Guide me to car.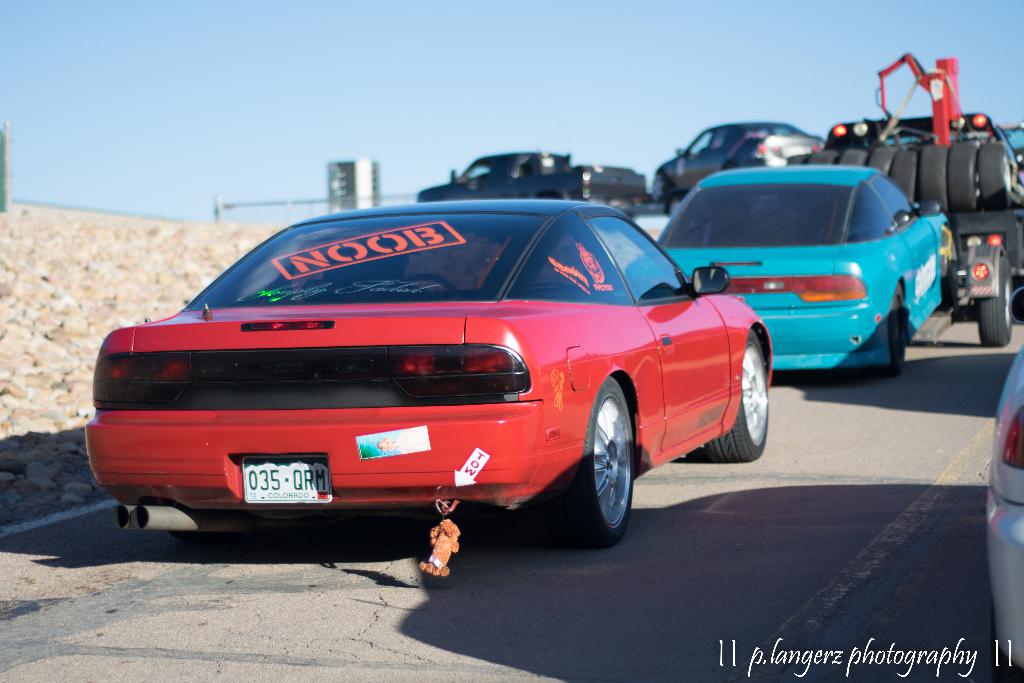
Guidance: crop(981, 278, 1023, 682).
